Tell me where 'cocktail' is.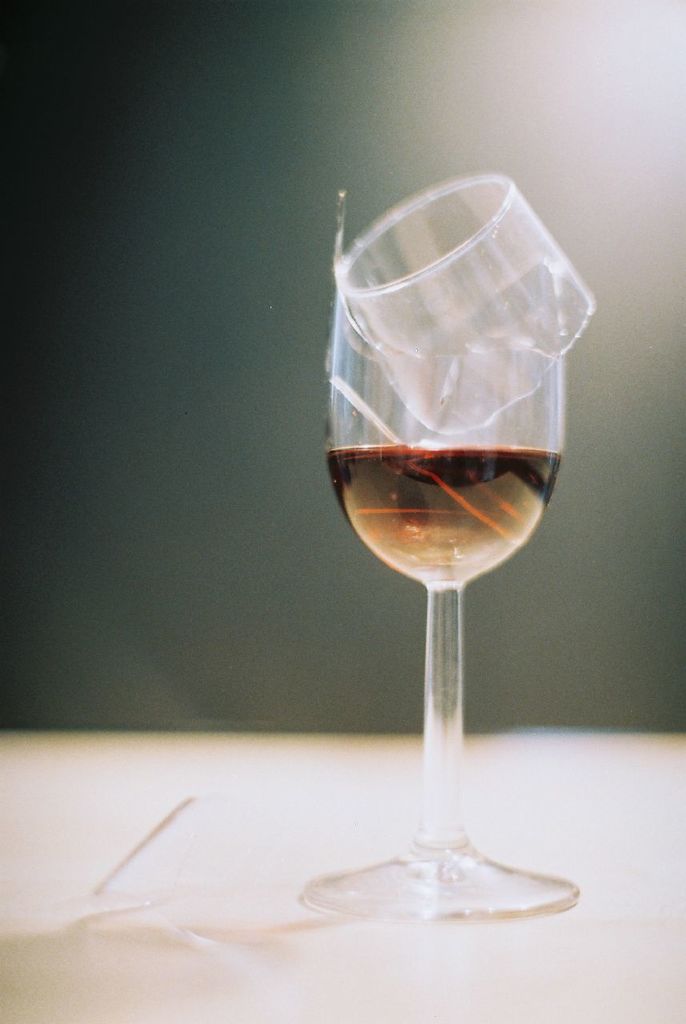
'cocktail' is at [left=315, top=339, right=582, bottom=933].
